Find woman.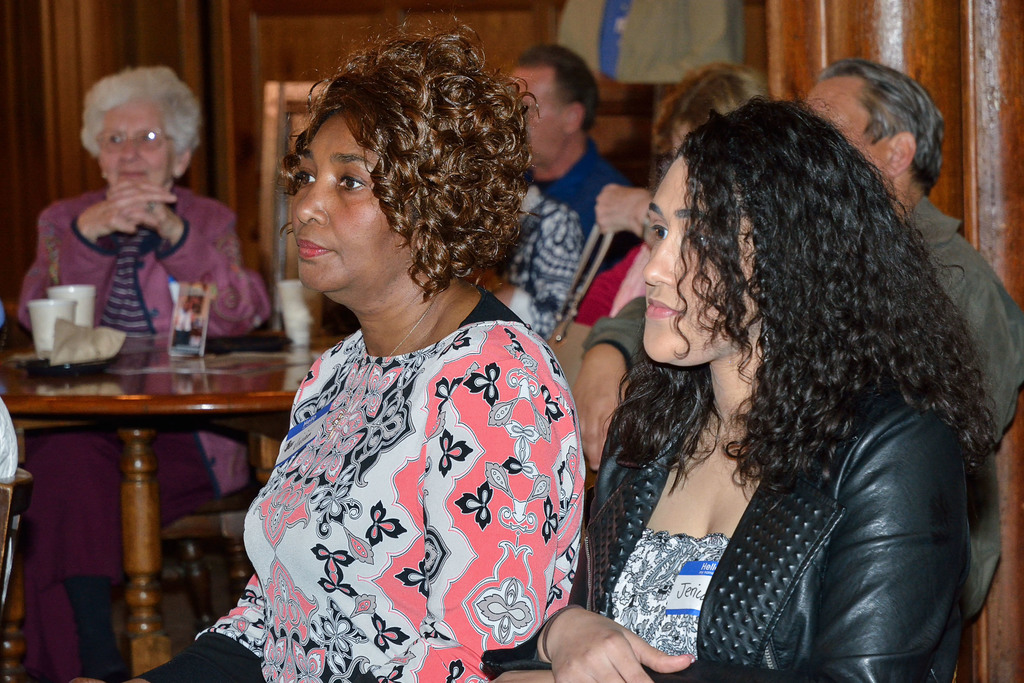
x1=189, y1=35, x2=604, y2=674.
